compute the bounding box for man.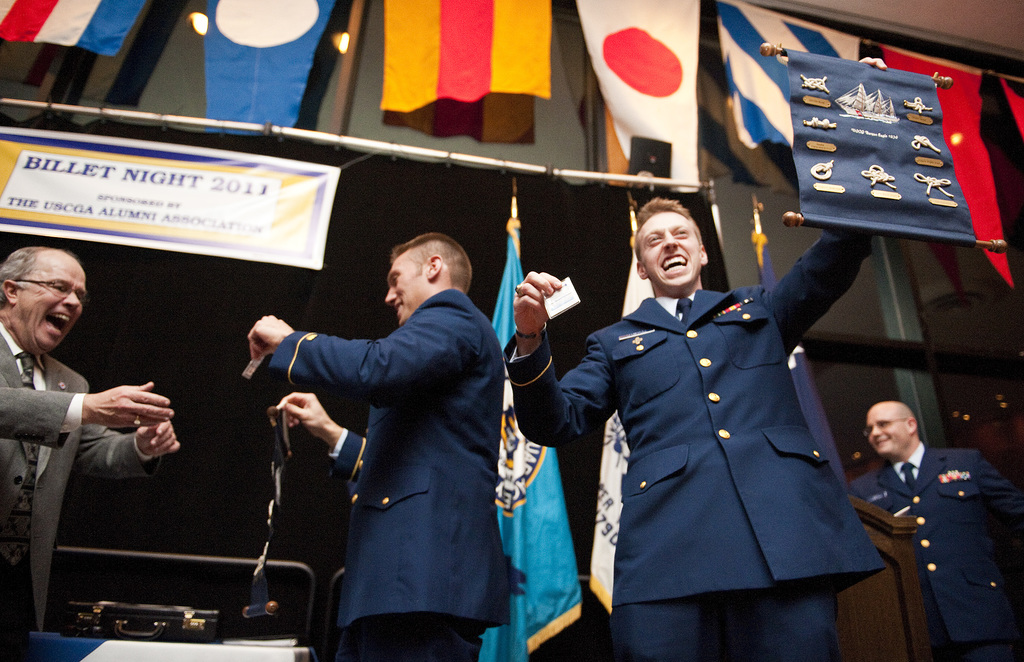
<region>847, 401, 1023, 661</region>.
